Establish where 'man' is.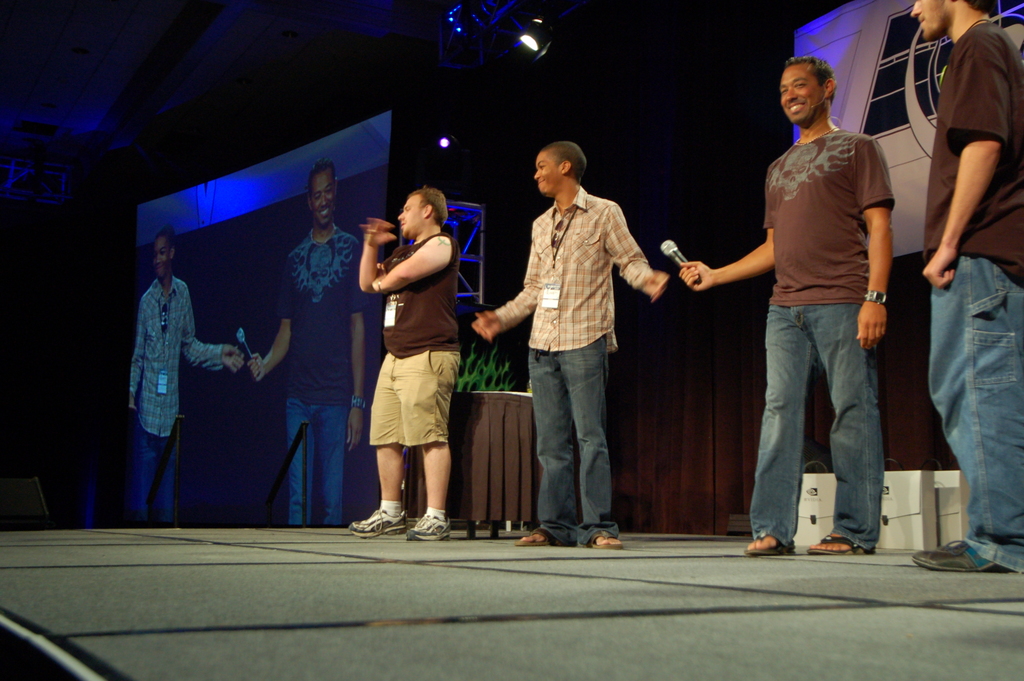
Established at 492/144/659/550.
